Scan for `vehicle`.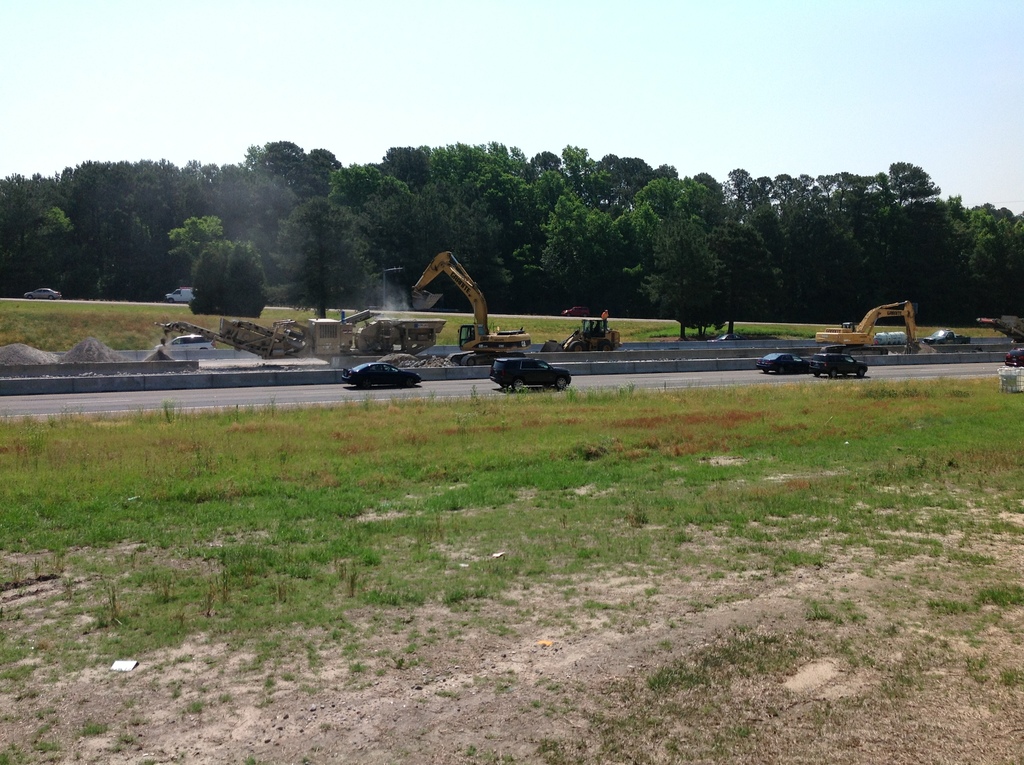
Scan result: locate(801, 351, 867, 378).
